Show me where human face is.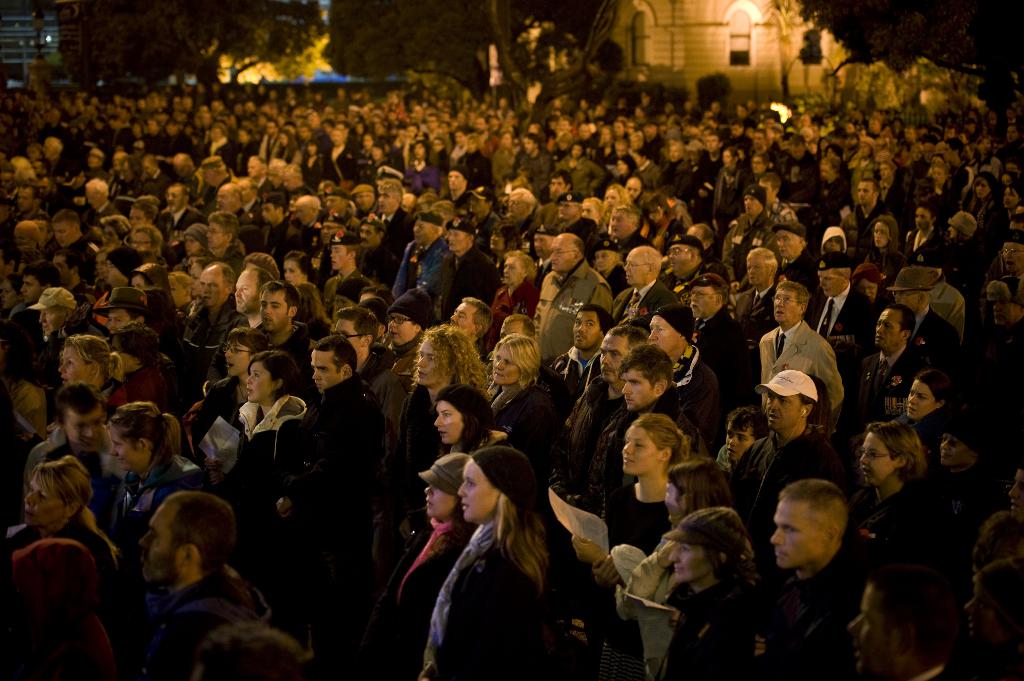
human face is at <region>1004, 185, 1018, 207</region>.
